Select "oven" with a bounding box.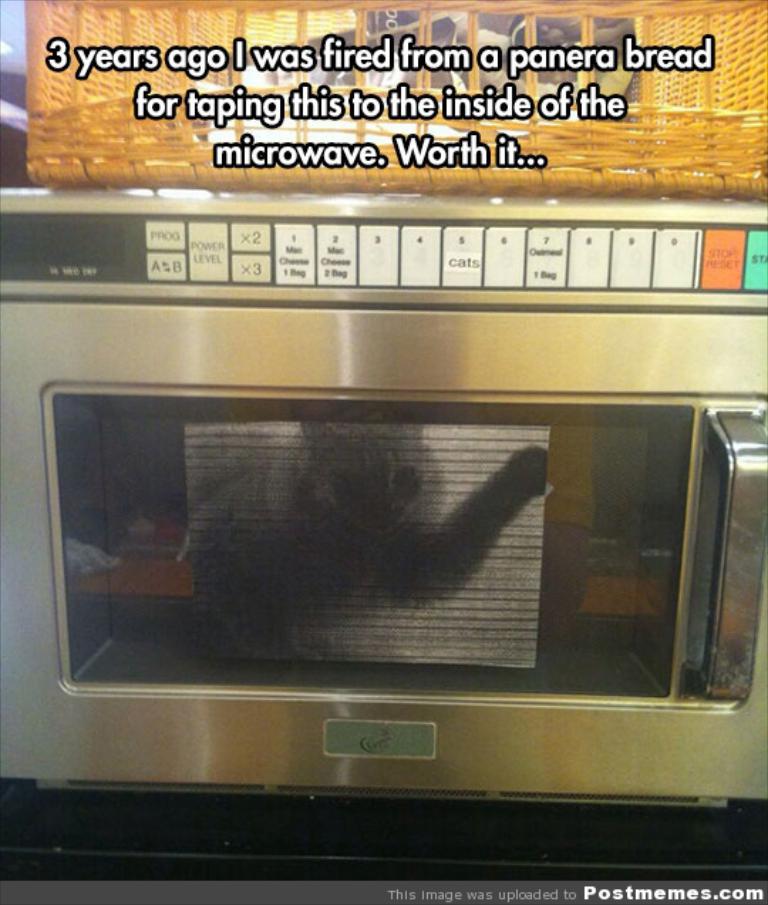
(left=0, top=191, right=767, bottom=803).
